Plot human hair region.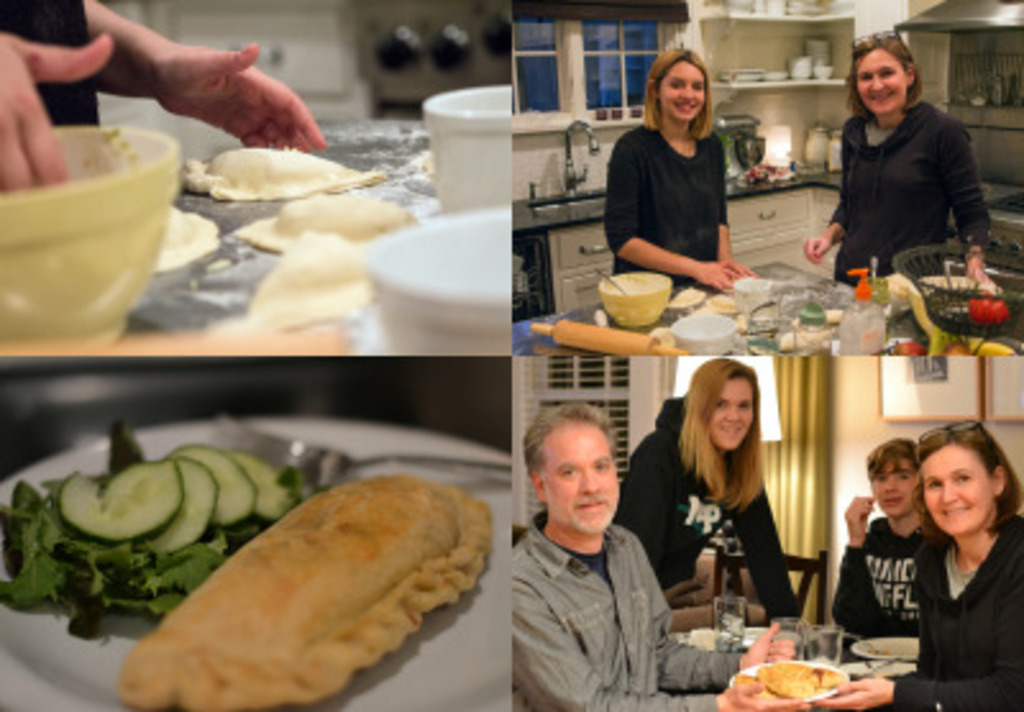
Plotted at 847:23:929:113.
